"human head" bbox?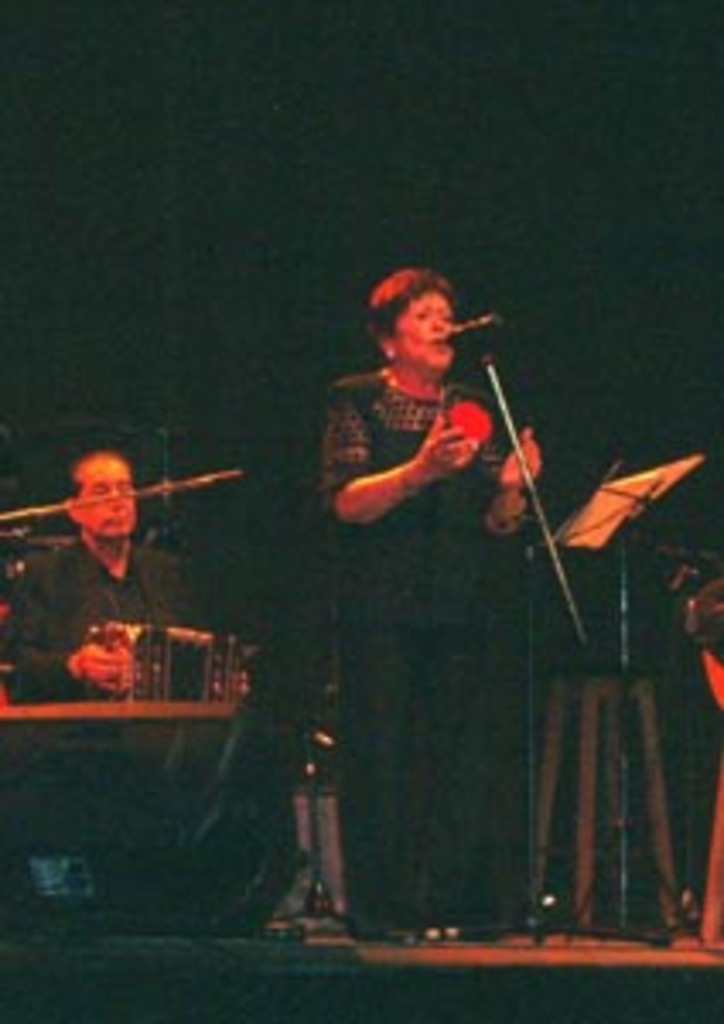
rect(362, 256, 478, 365)
